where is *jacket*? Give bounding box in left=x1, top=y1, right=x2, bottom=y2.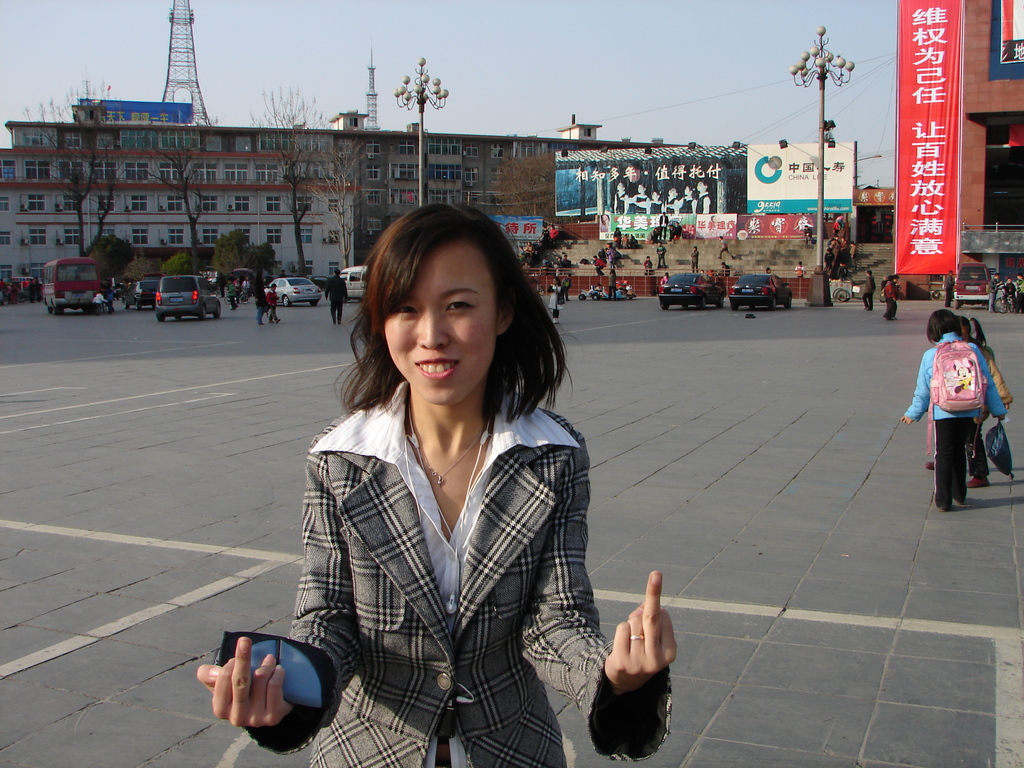
left=907, top=330, right=1008, bottom=419.
